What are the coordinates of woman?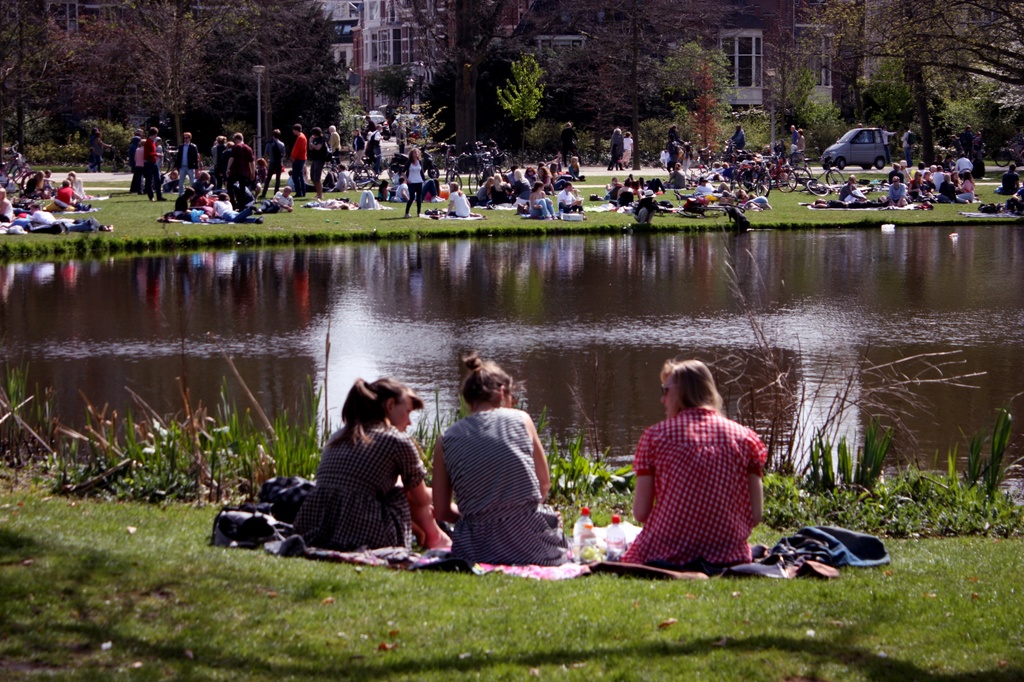
Rect(933, 173, 955, 202).
